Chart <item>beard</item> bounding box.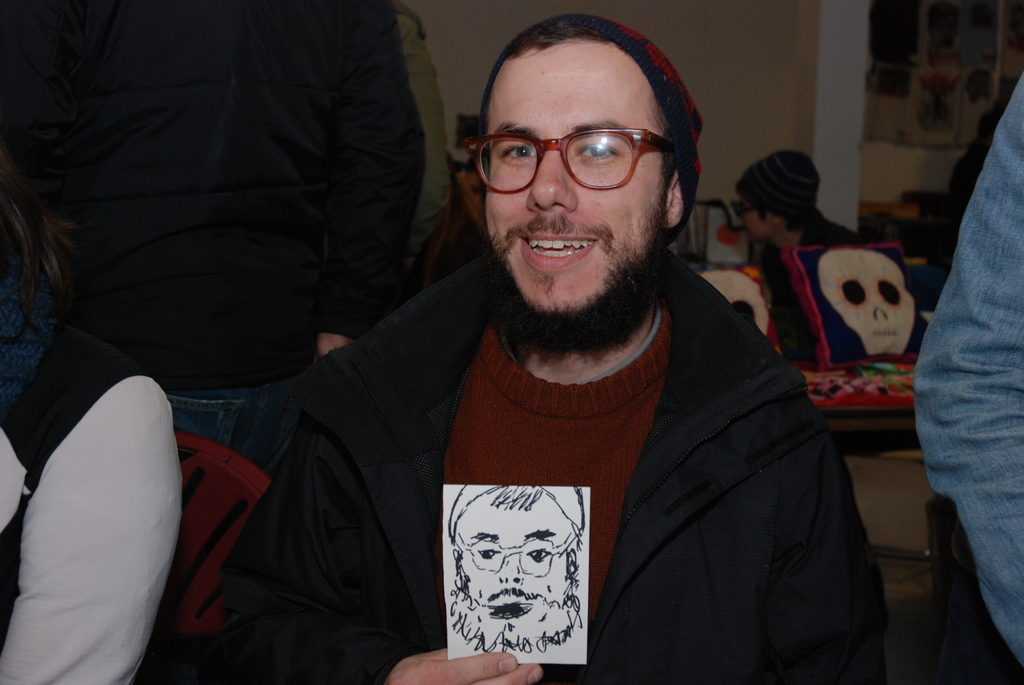
Charted: (476, 189, 675, 347).
